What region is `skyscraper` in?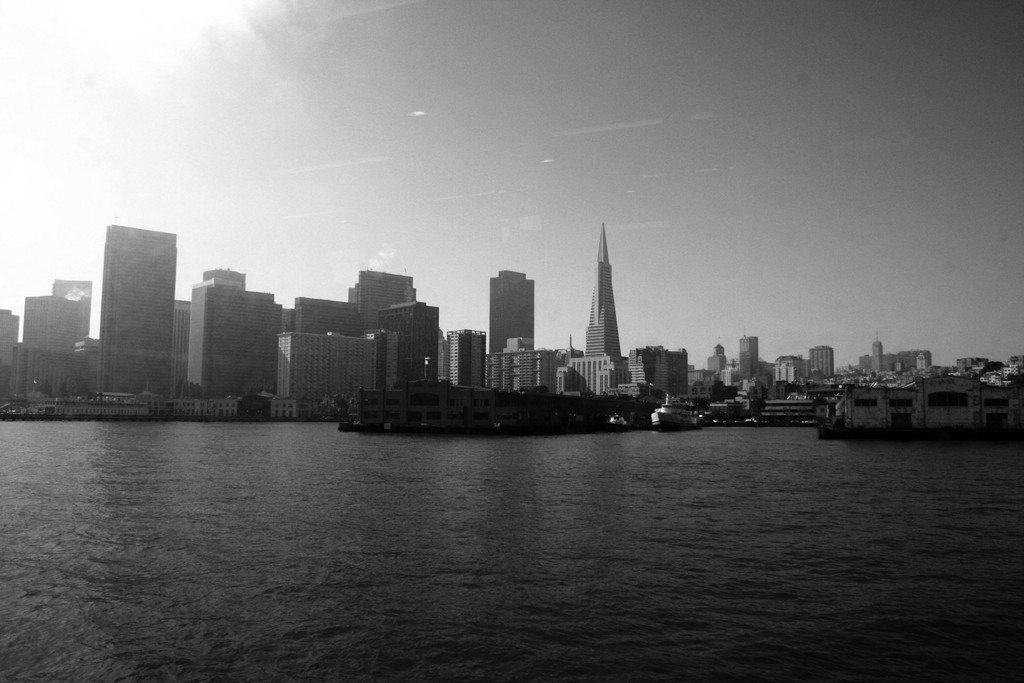
bbox=(488, 270, 537, 356).
